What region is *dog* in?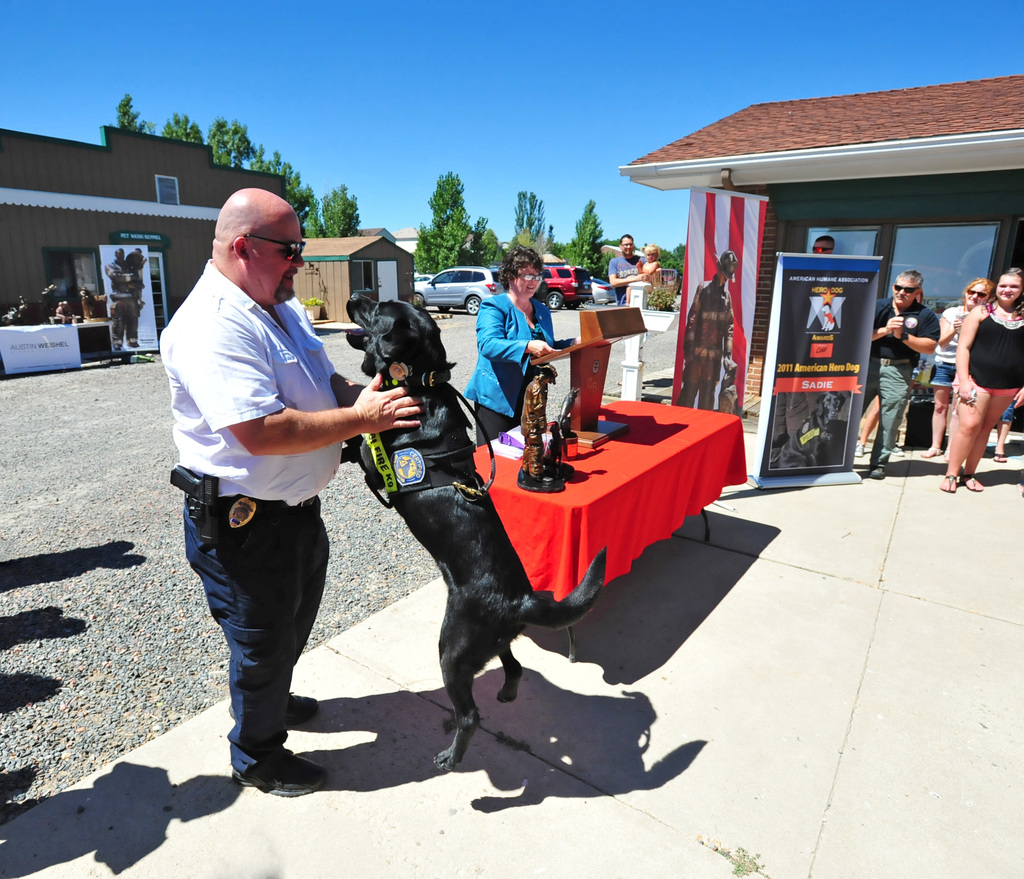
(716,352,746,415).
